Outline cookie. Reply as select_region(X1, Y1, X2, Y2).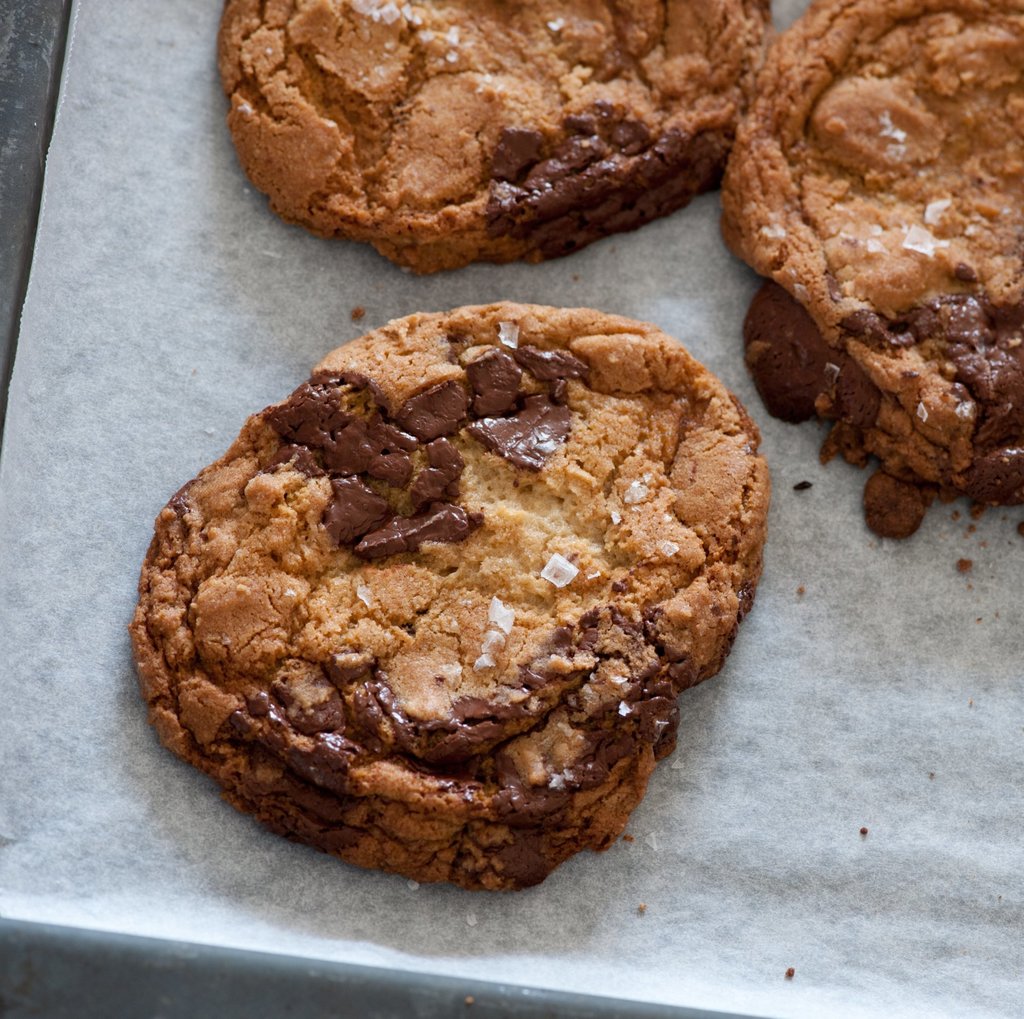
select_region(710, 0, 1023, 540).
